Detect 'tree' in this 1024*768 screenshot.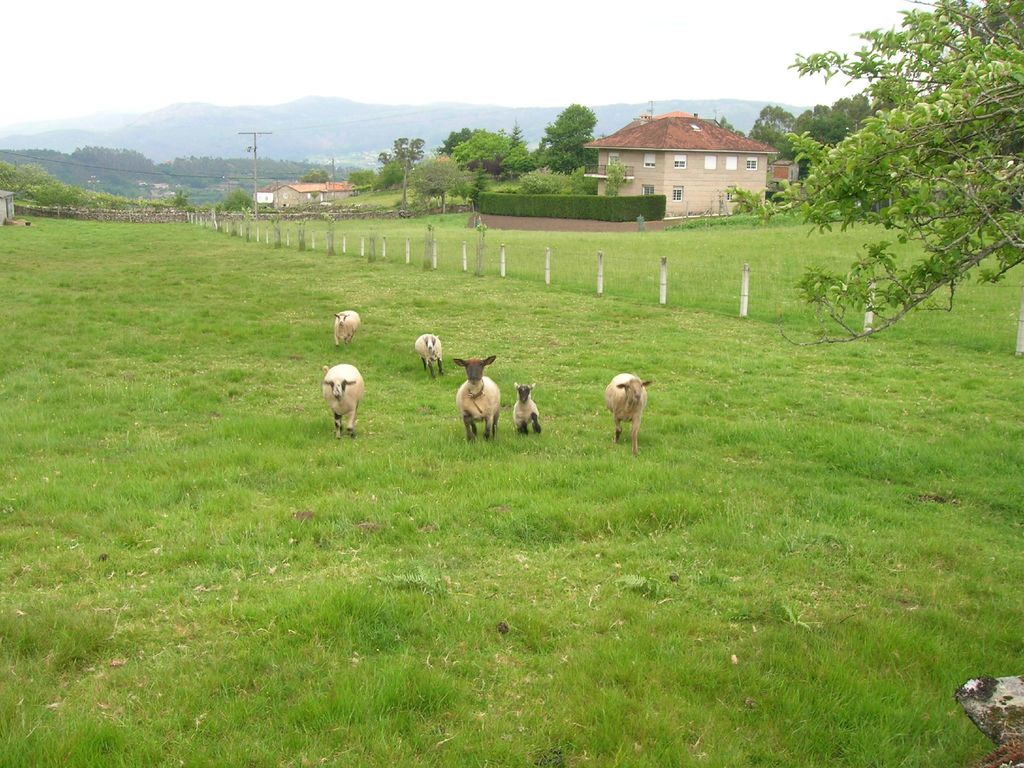
Detection: select_region(212, 182, 252, 214).
